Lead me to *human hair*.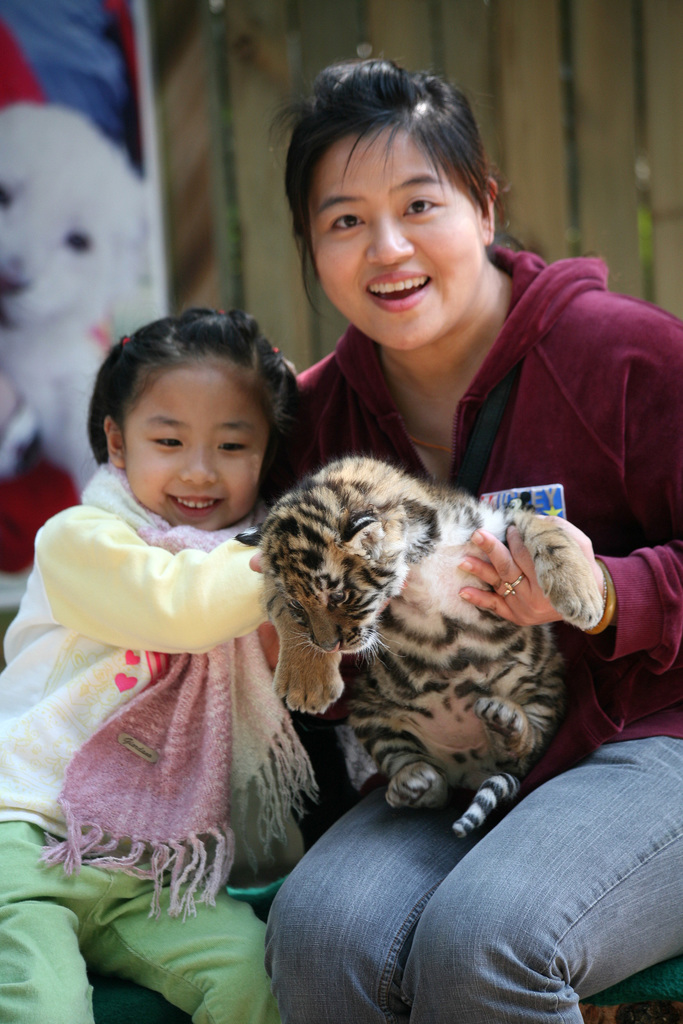
Lead to <box>86,309,305,510</box>.
